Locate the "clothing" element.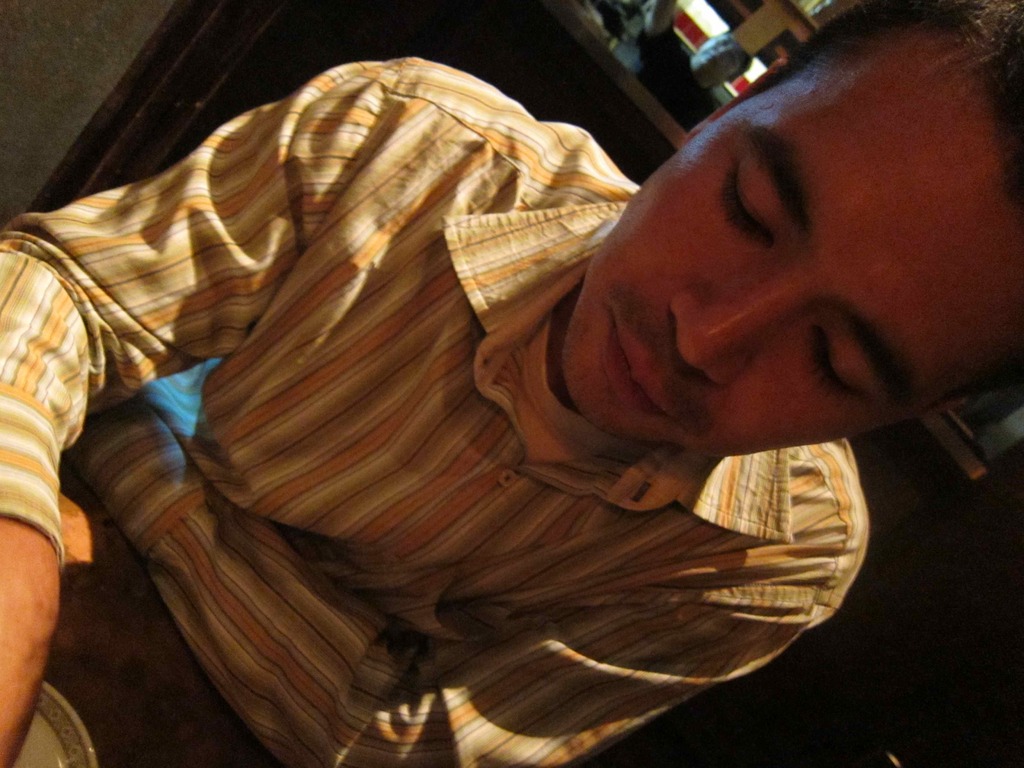
Element bbox: rect(0, 51, 880, 767).
